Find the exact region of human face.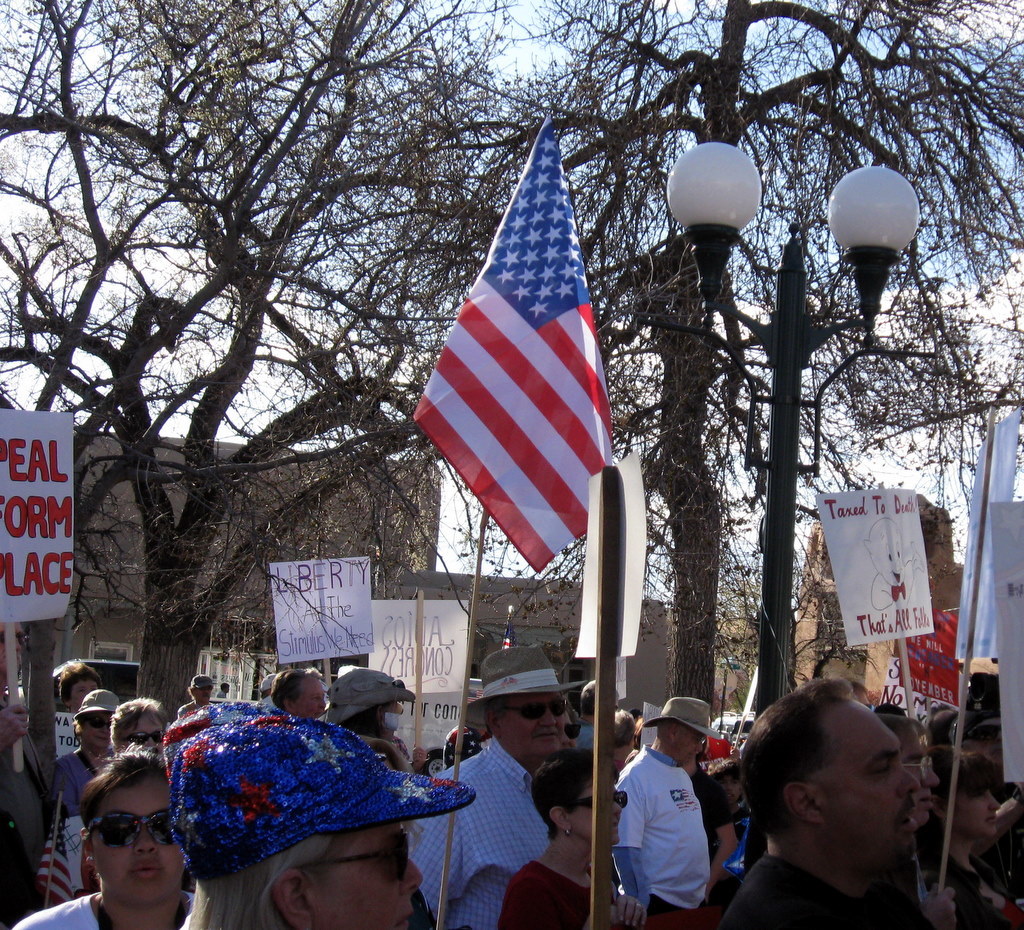
Exact region: box=[826, 704, 925, 877].
